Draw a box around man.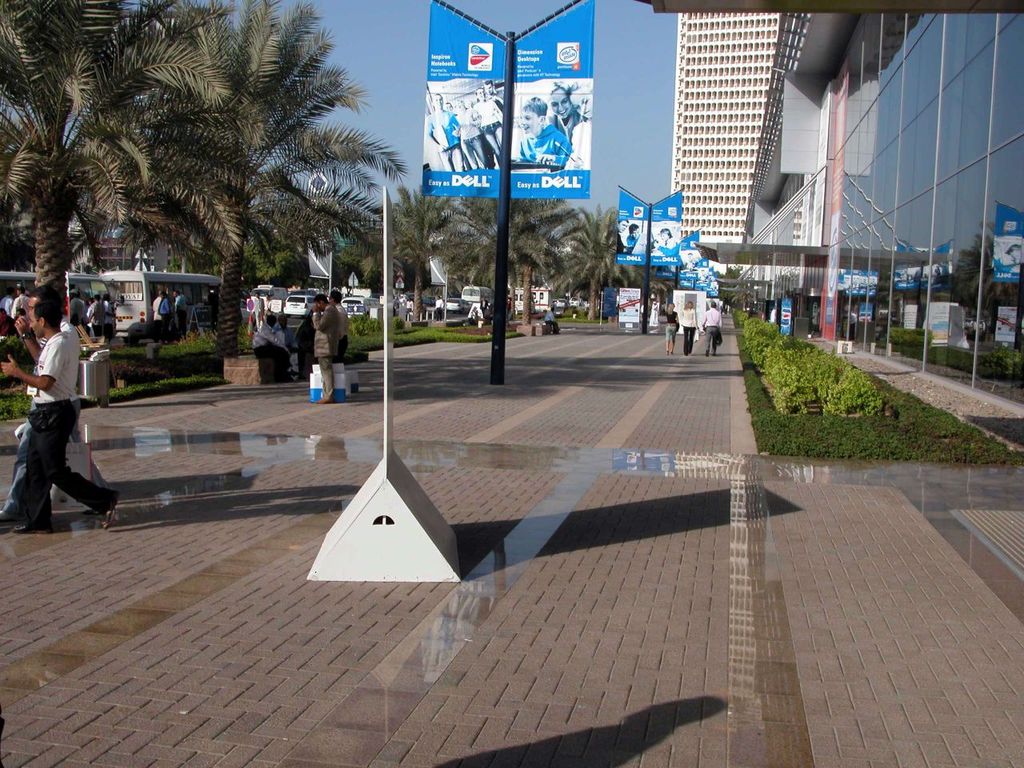
BBox(173, 286, 194, 342).
